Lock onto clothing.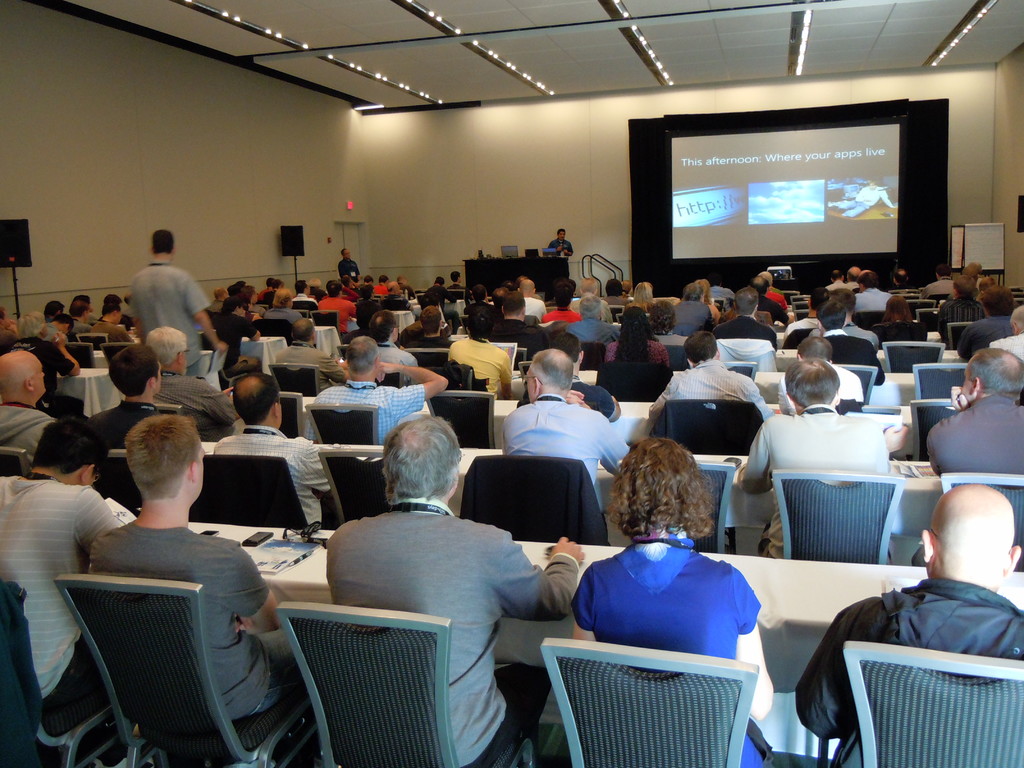
Locked: BBox(600, 337, 658, 400).
